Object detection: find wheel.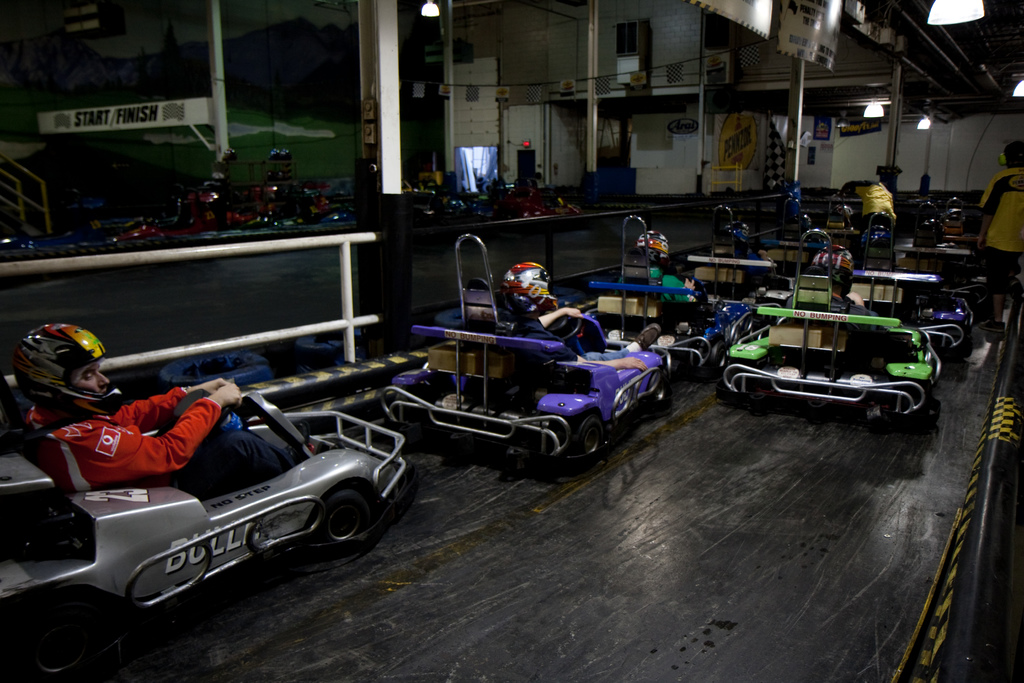
l=584, t=413, r=606, b=457.
